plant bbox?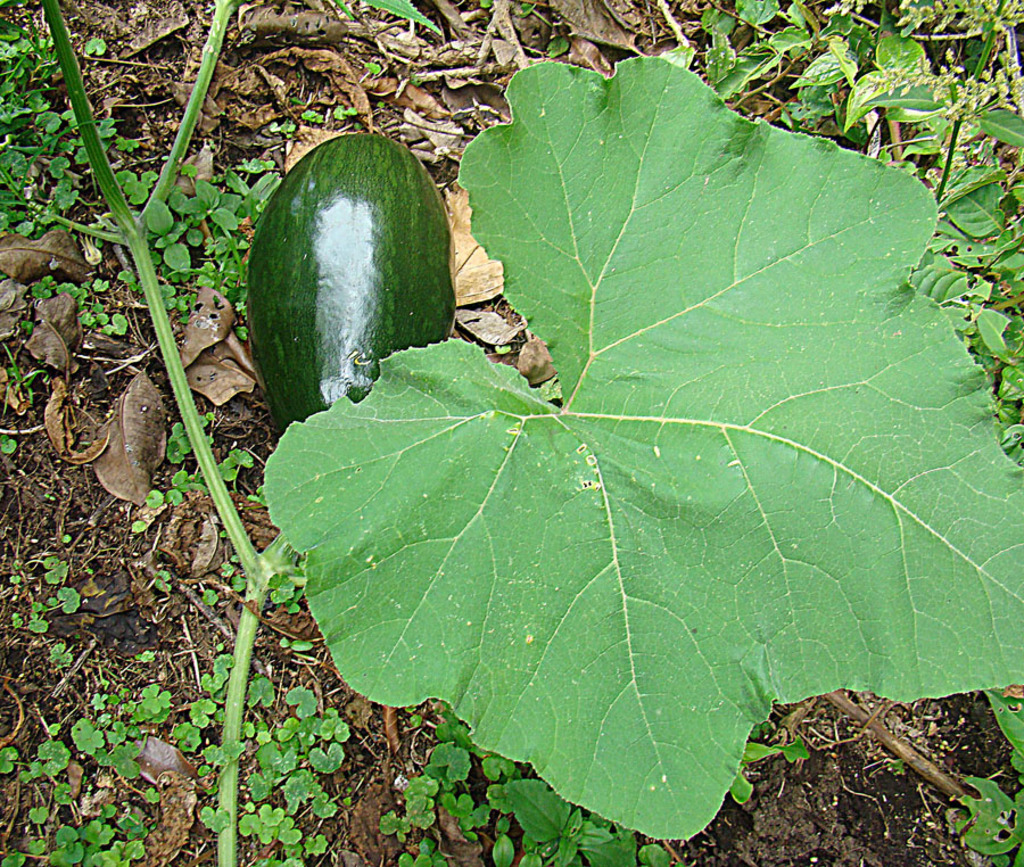
crop(10, 556, 25, 579)
